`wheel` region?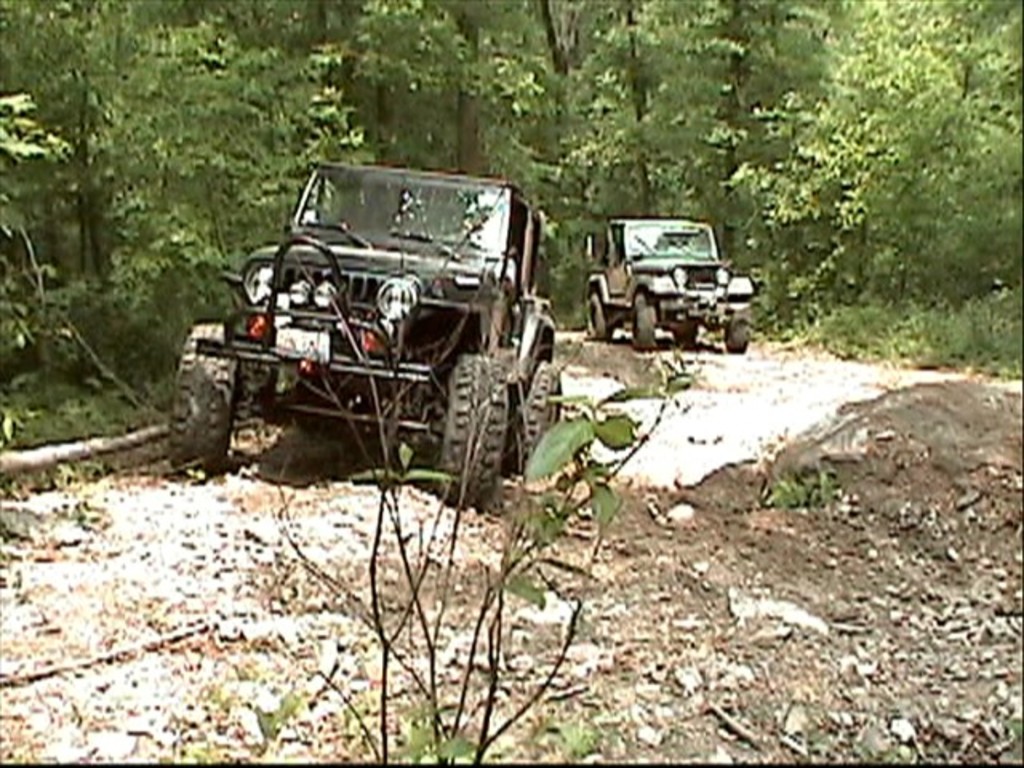
{"left": 166, "top": 323, "right": 237, "bottom": 480}
